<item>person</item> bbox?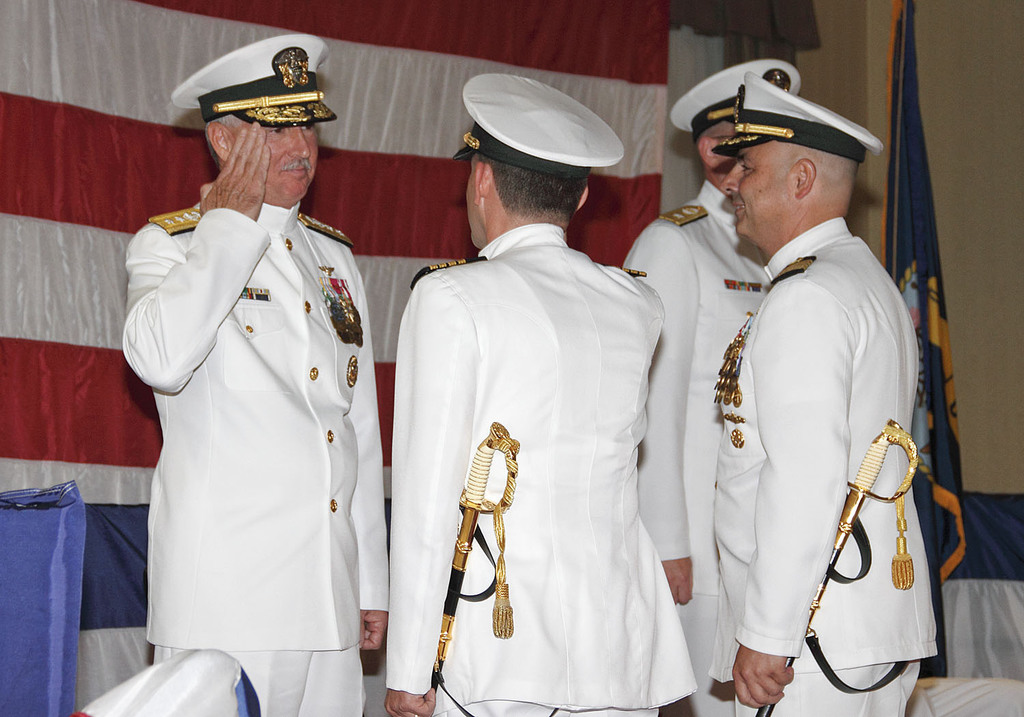
(left=105, top=51, right=386, bottom=716)
